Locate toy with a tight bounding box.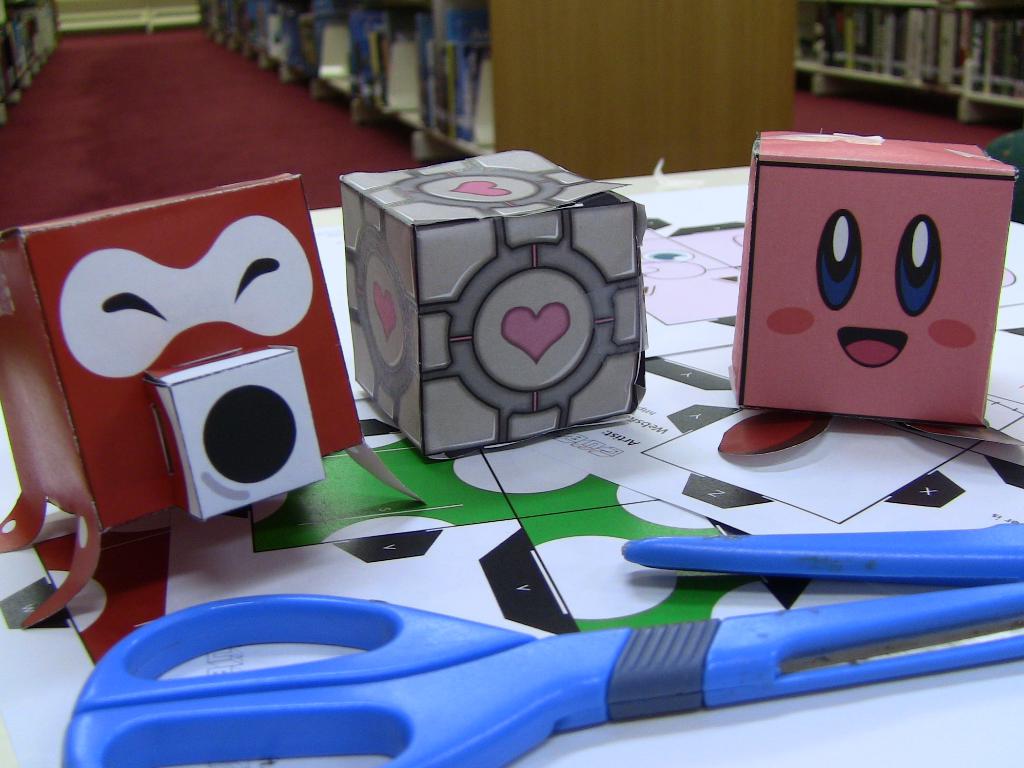
[x1=178, y1=566, x2=998, y2=755].
